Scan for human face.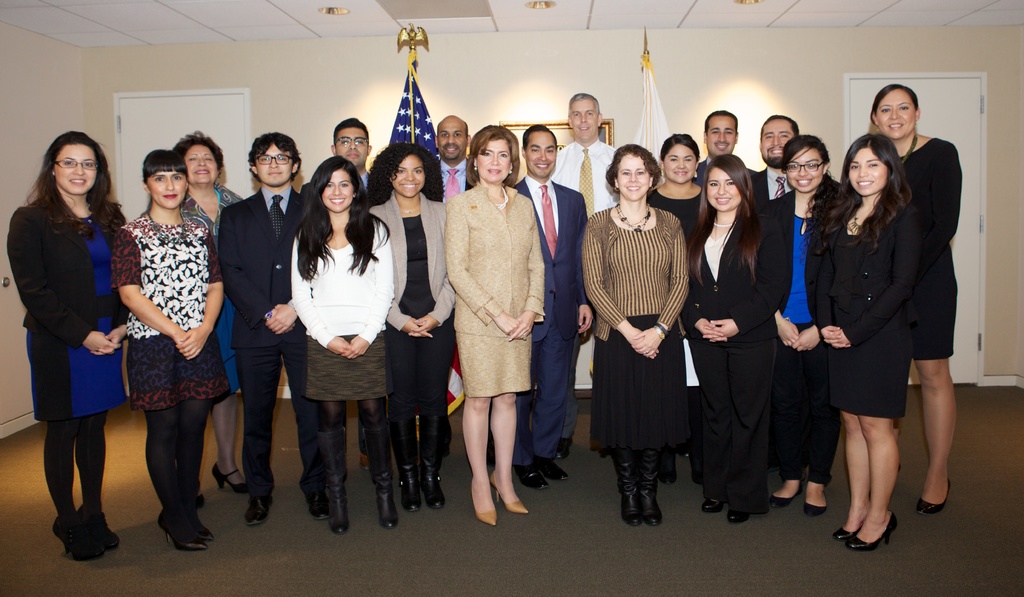
Scan result: box(52, 143, 98, 195).
